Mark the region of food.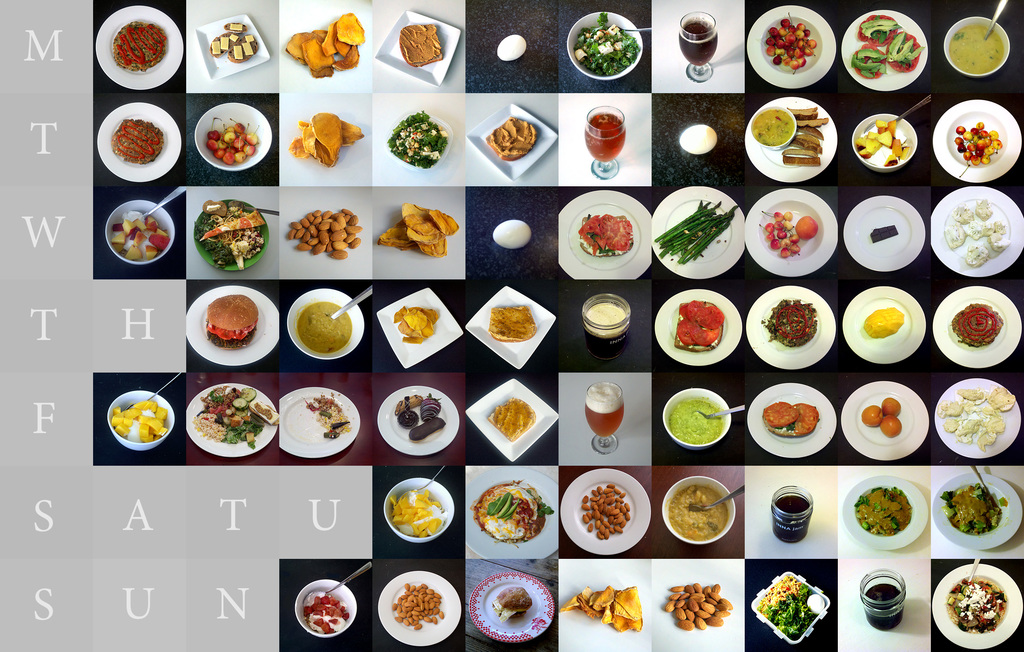
Region: <region>490, 310, 536, 342</region>.
